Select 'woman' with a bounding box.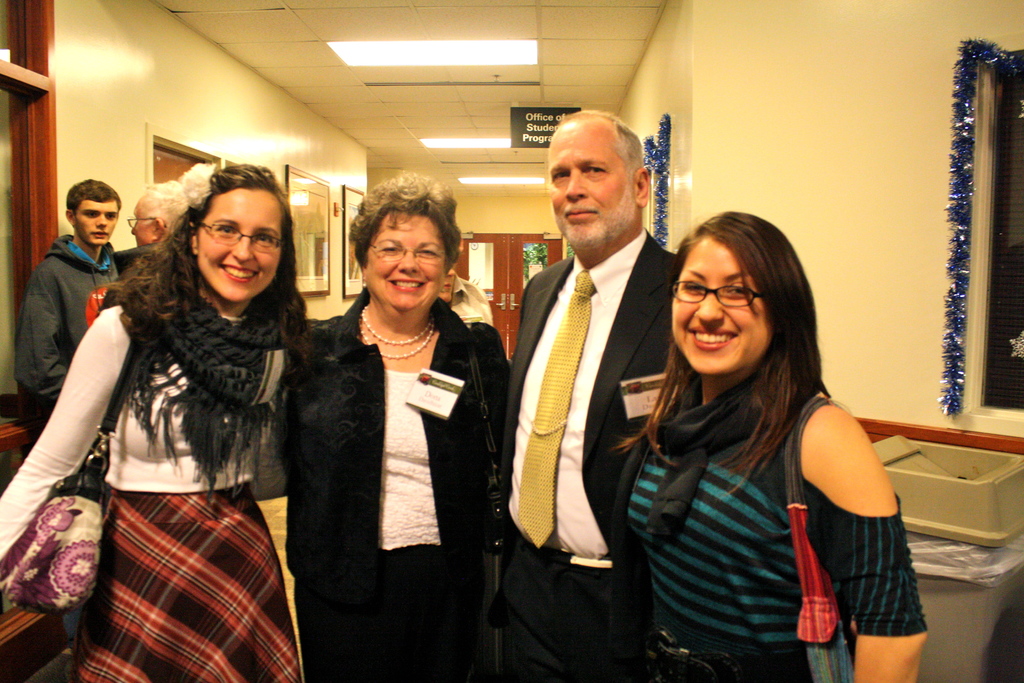
(0, 163, 309, 682).
